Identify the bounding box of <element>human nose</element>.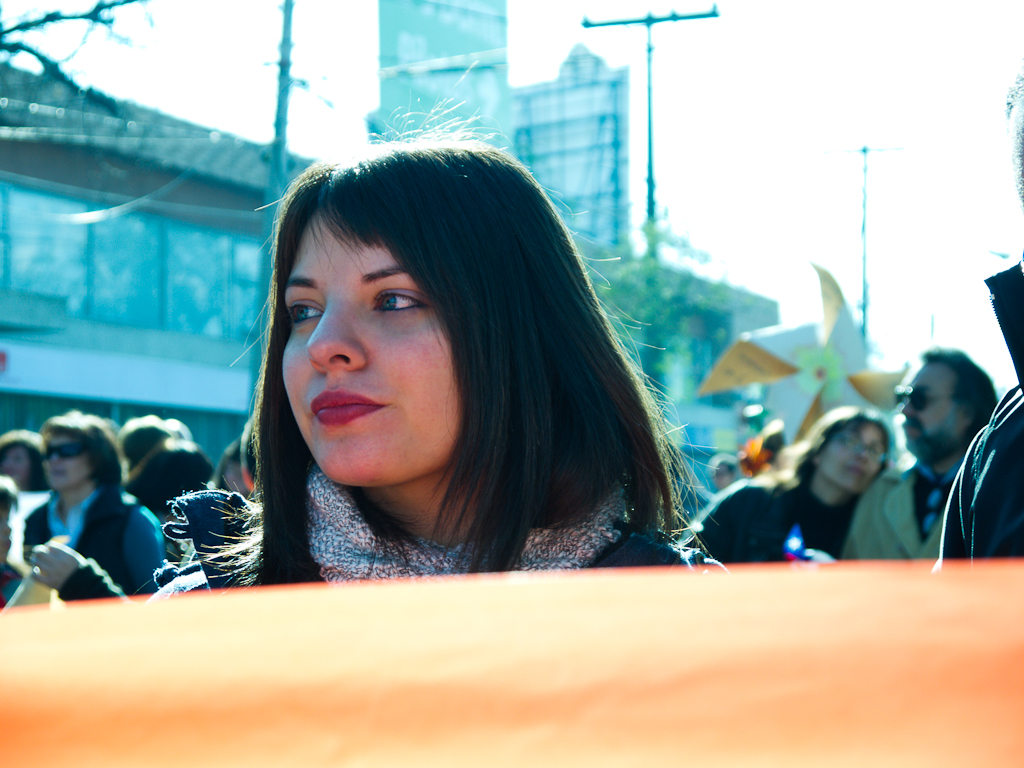
bbox=[303, 300, 371, 372].
